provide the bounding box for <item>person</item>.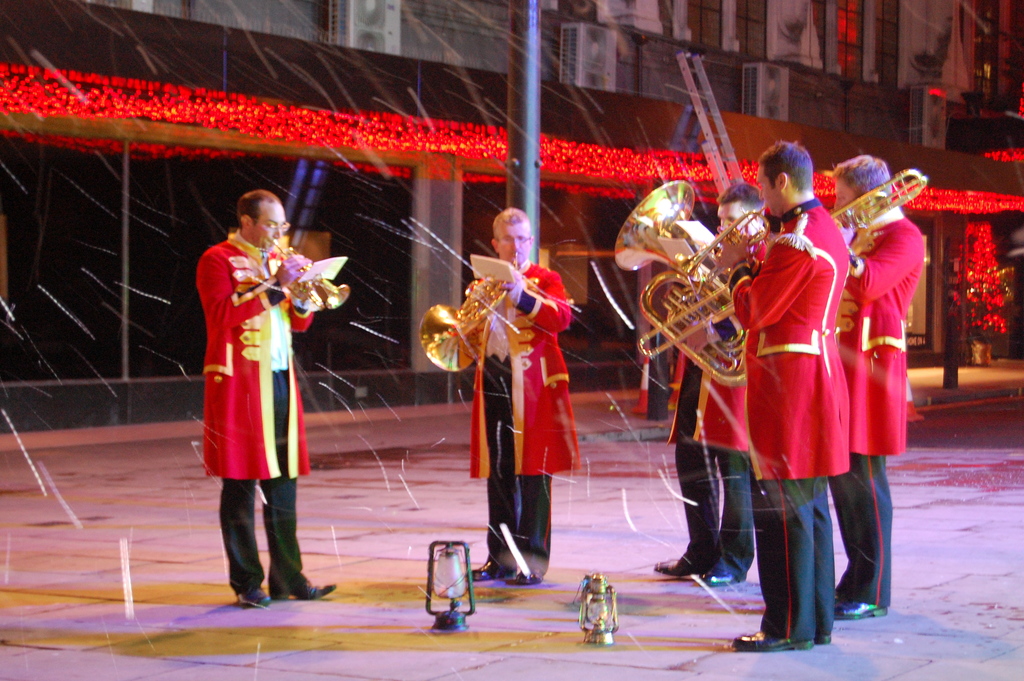
{"left": 663, "top": 187, "right": 749, "bottom": 557}.
